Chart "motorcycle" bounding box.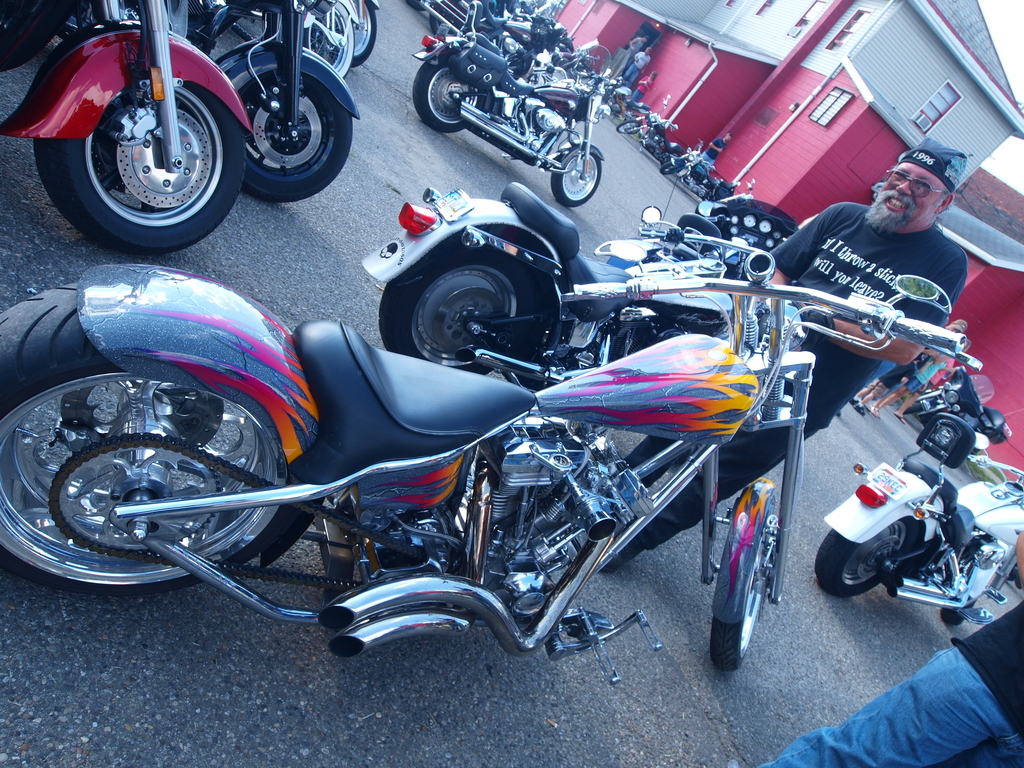
Charted: [303, 0, 358, 81].
